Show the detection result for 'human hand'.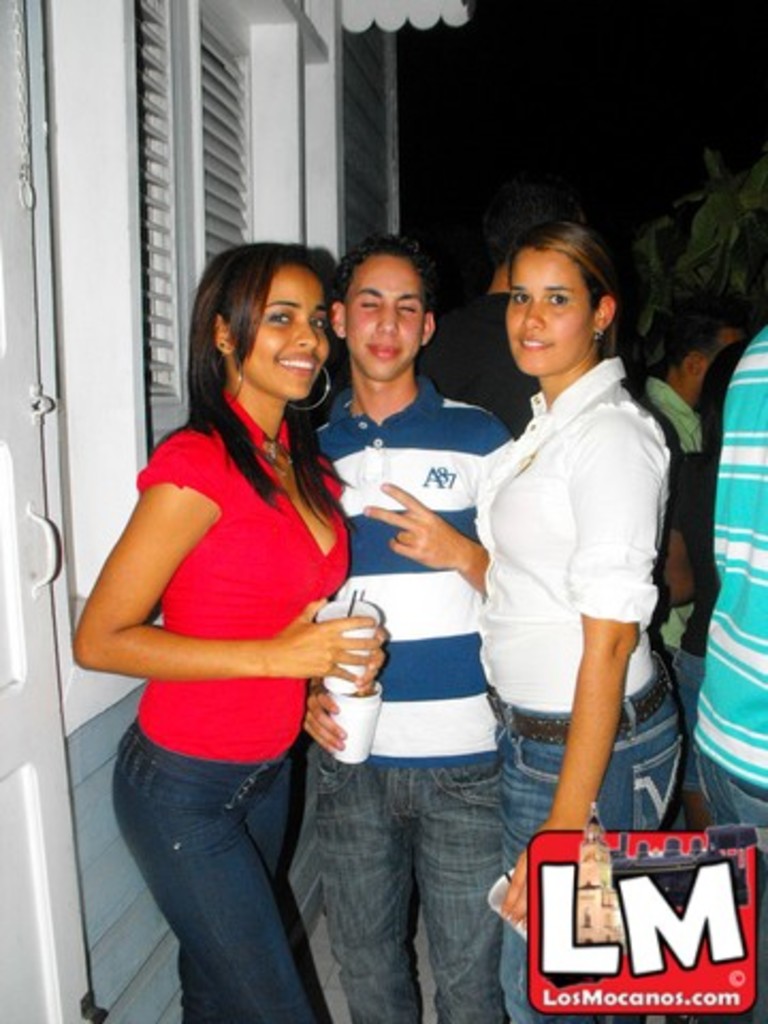
box=[363, 482, 471, 572].
